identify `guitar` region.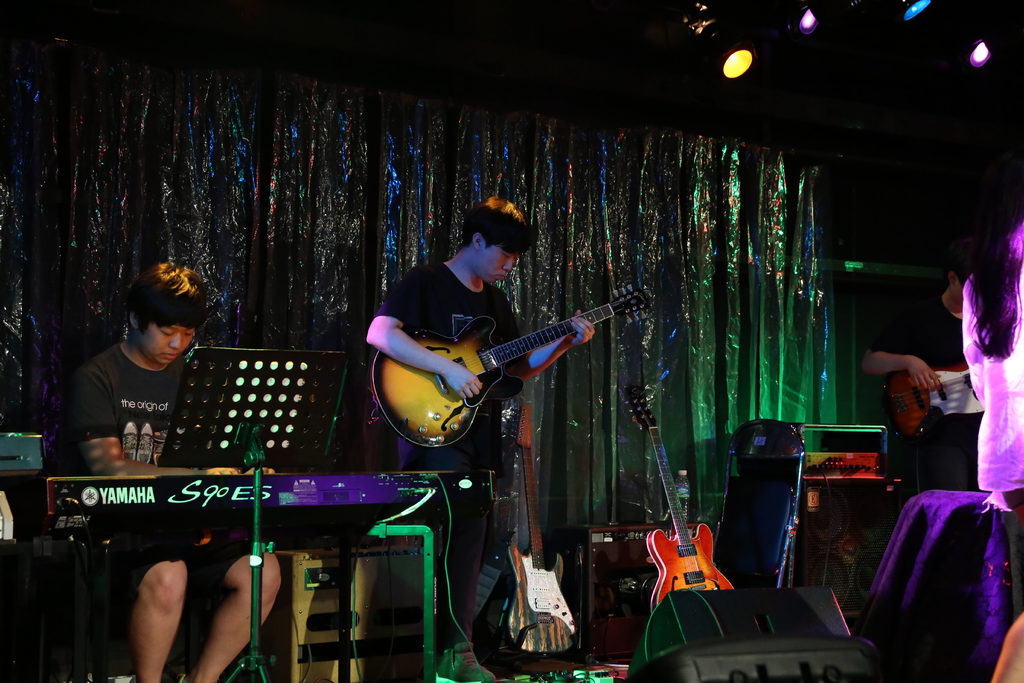
Region: bbox=[619, 383, 740, 623].
